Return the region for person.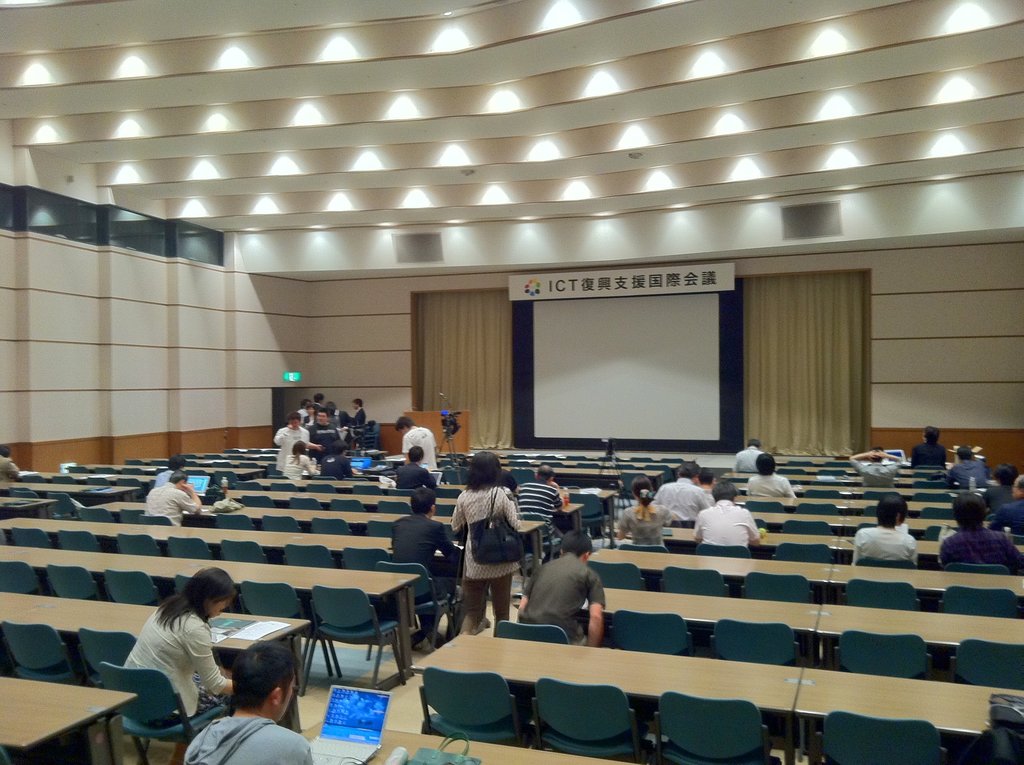
307, 408, 343, 459.
